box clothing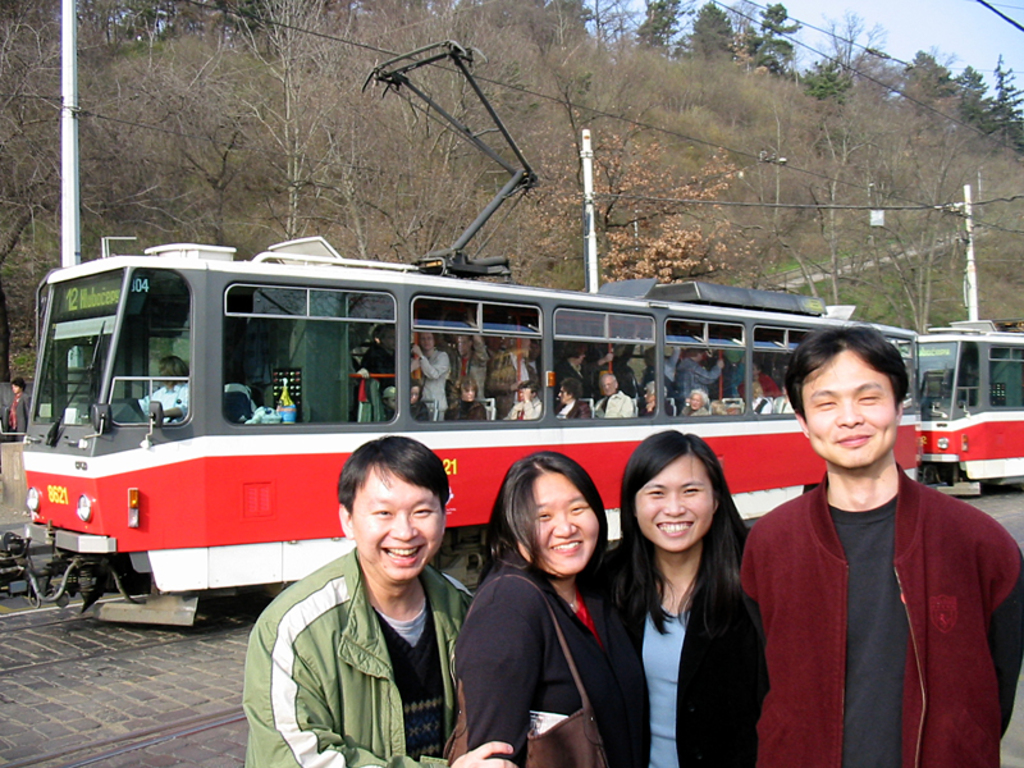
[x1=416, y1=348, x2=452, y2=433]
